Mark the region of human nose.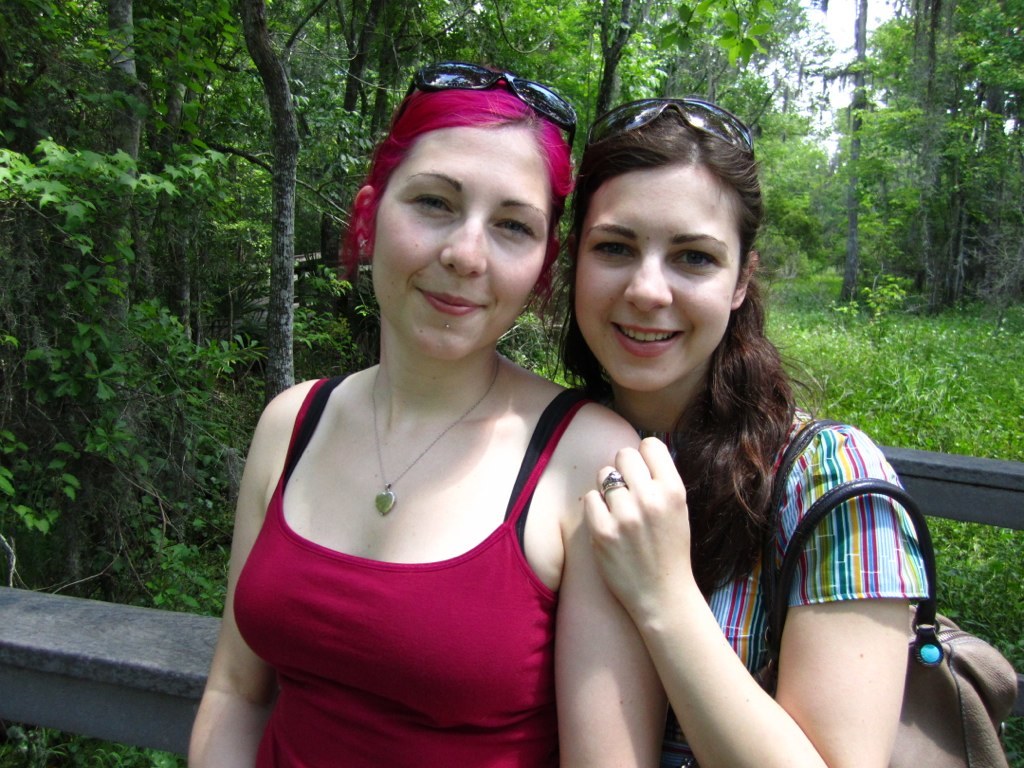
Region: 439/216/489/278.
